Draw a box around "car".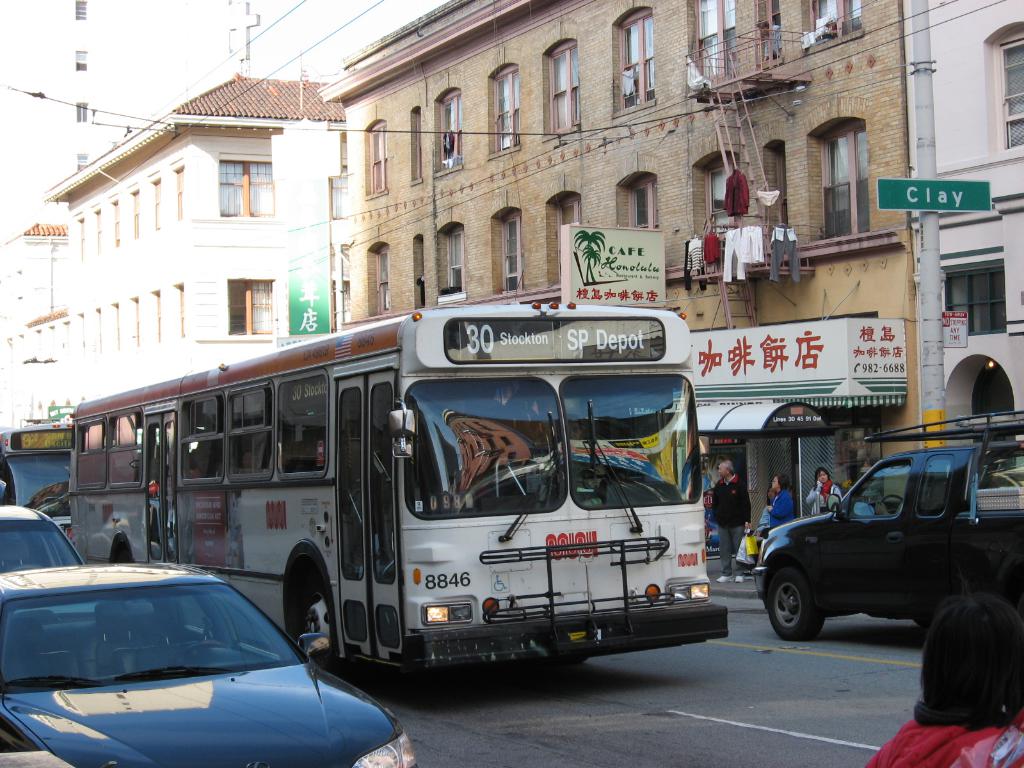
0 561 417 767.
